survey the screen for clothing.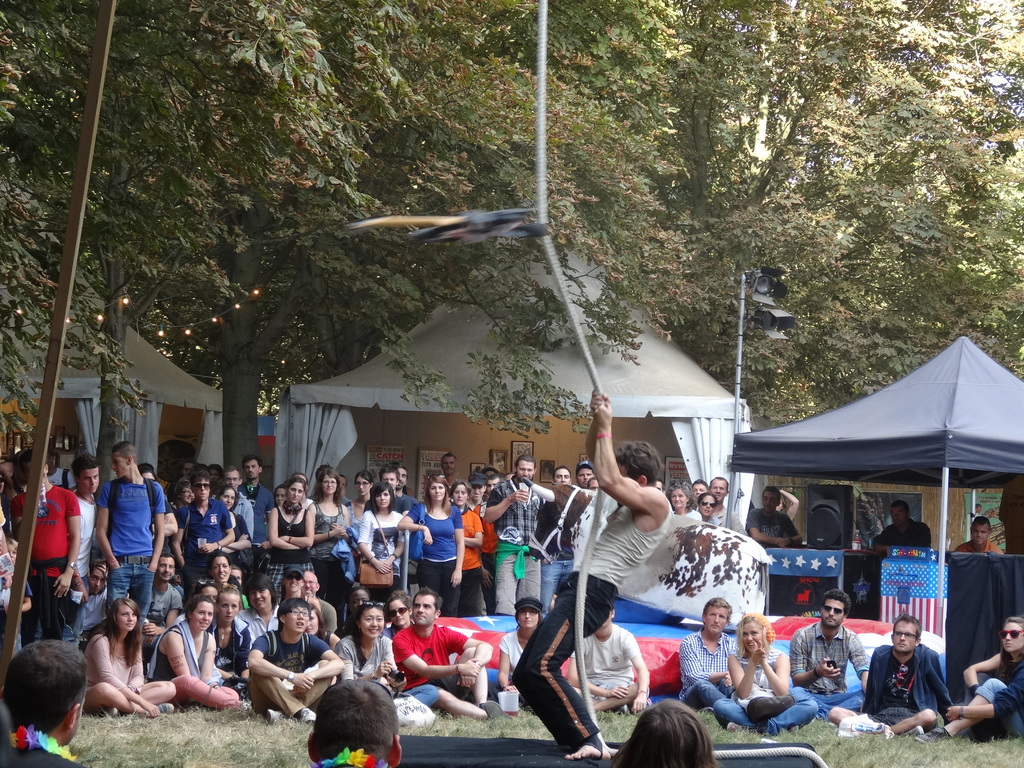
Survey found: 674 630 733 703.
